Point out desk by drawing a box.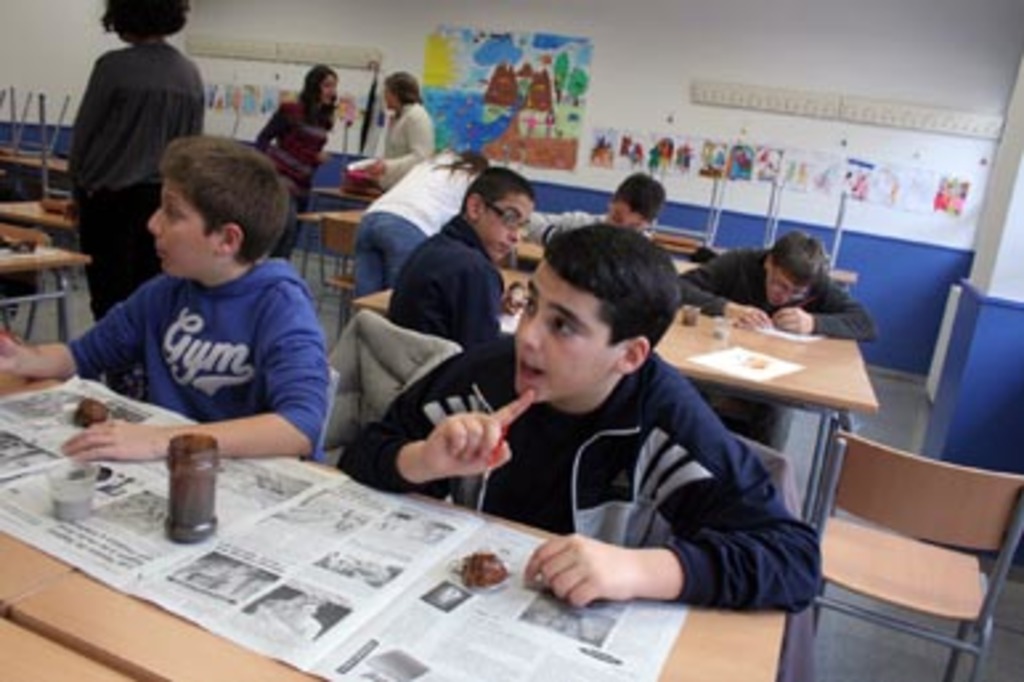
{"left": 3, "top": 491, "right": 785, "bottom": 679}.
